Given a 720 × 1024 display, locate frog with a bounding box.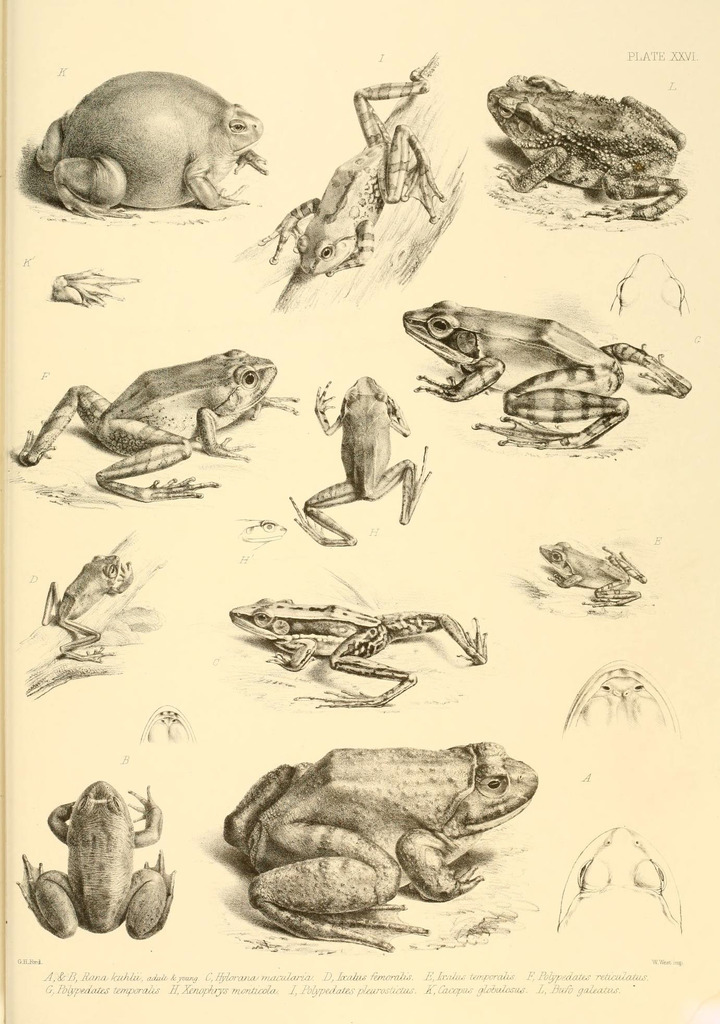
Located: region(294, 376, 428, 545).
